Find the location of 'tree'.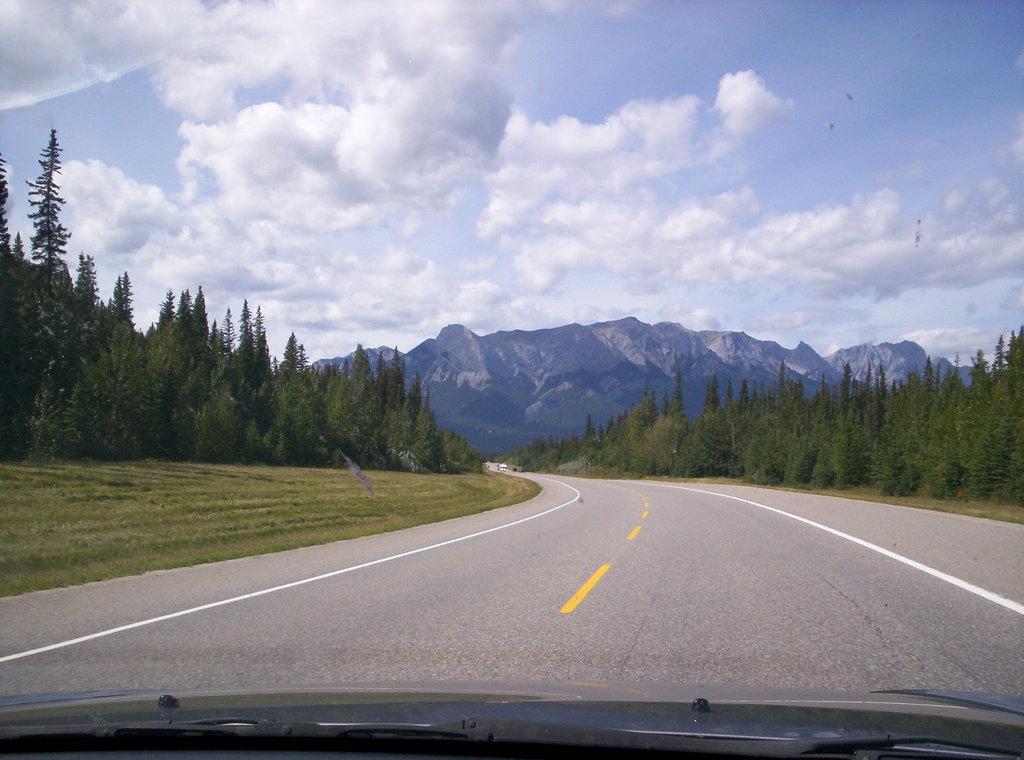
Location: 188 282 239 456.
